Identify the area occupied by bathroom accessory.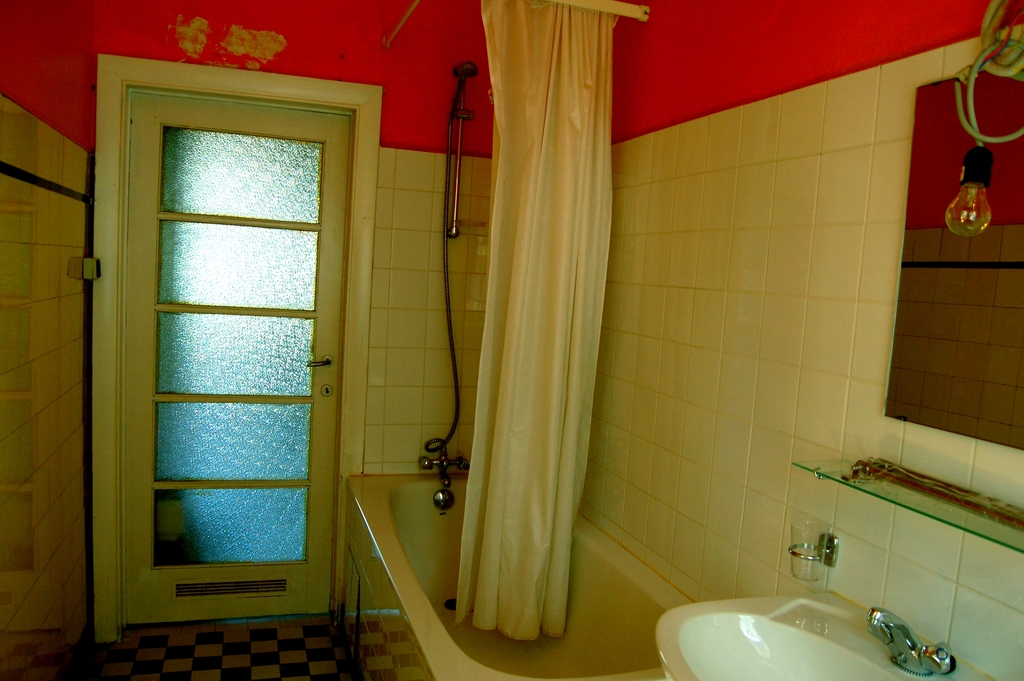
Area: 781:517:850:579.
